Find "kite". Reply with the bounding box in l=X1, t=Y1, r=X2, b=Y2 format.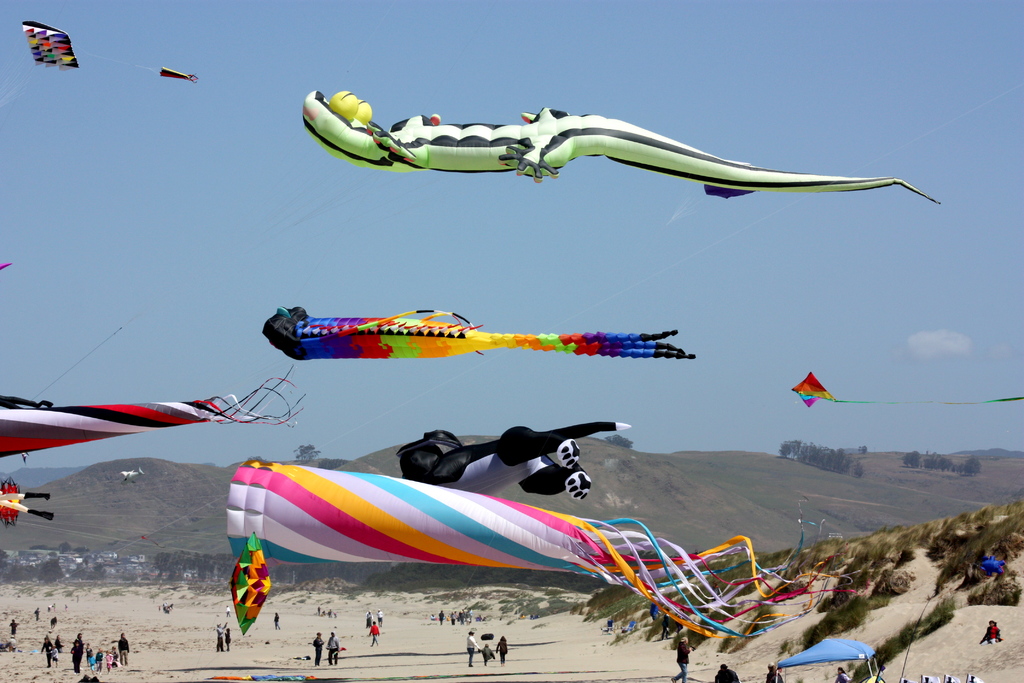
l=790, t=370, r=1023, b=409.
